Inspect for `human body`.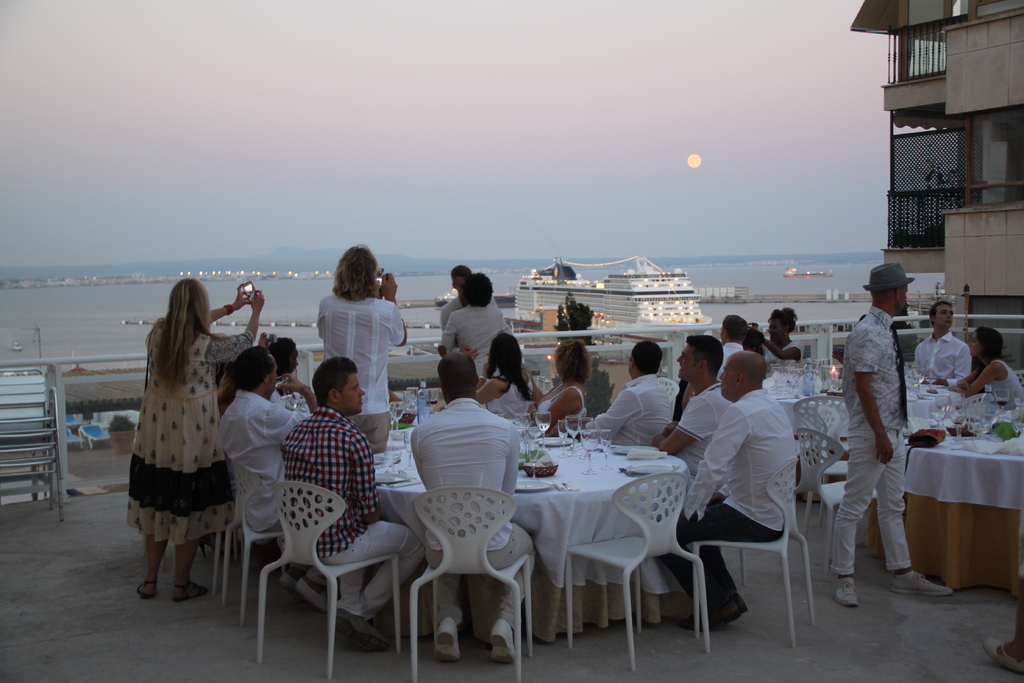
Inspection: [121,274,237,620].
